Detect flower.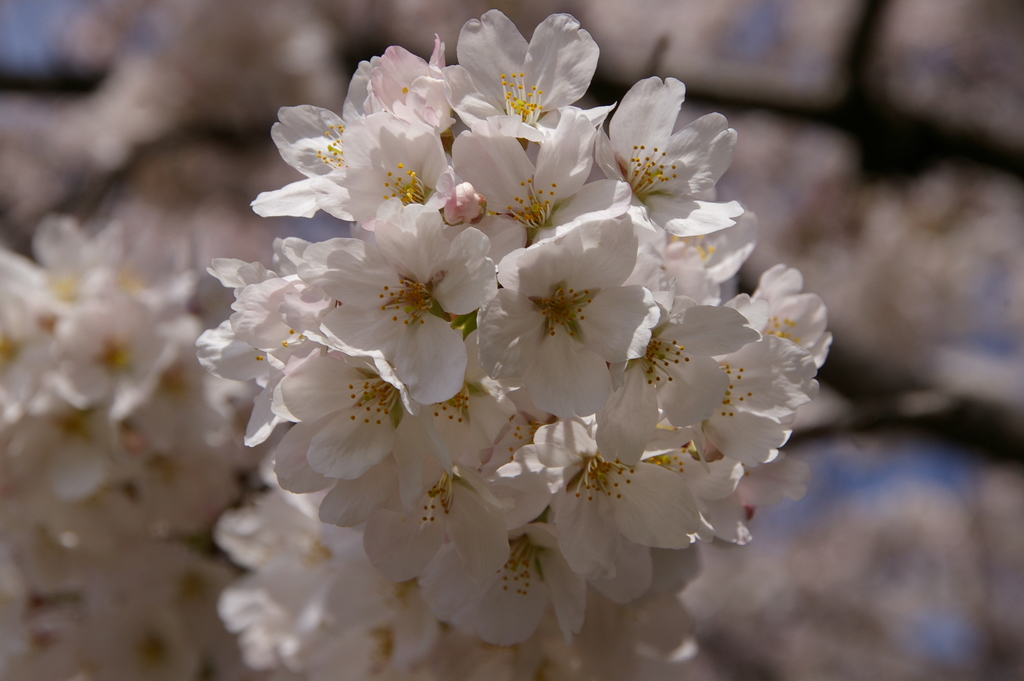
Detected at <region>504, 232, 633, 384</region>.
